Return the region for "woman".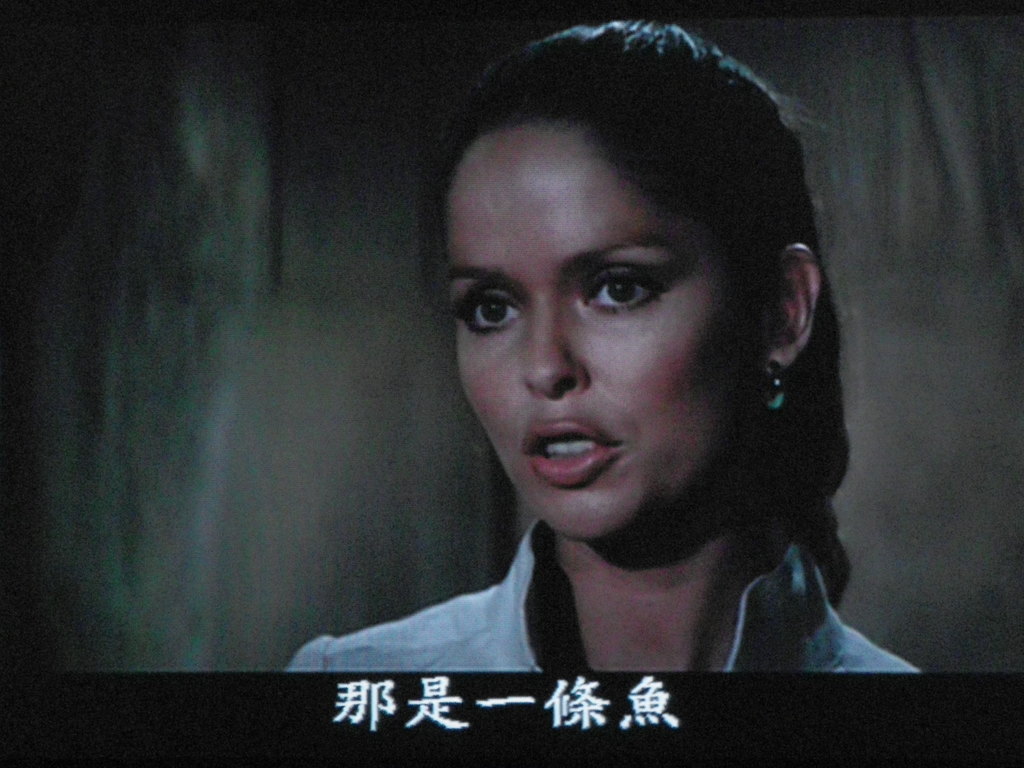
[285, 38, 913, 701].
